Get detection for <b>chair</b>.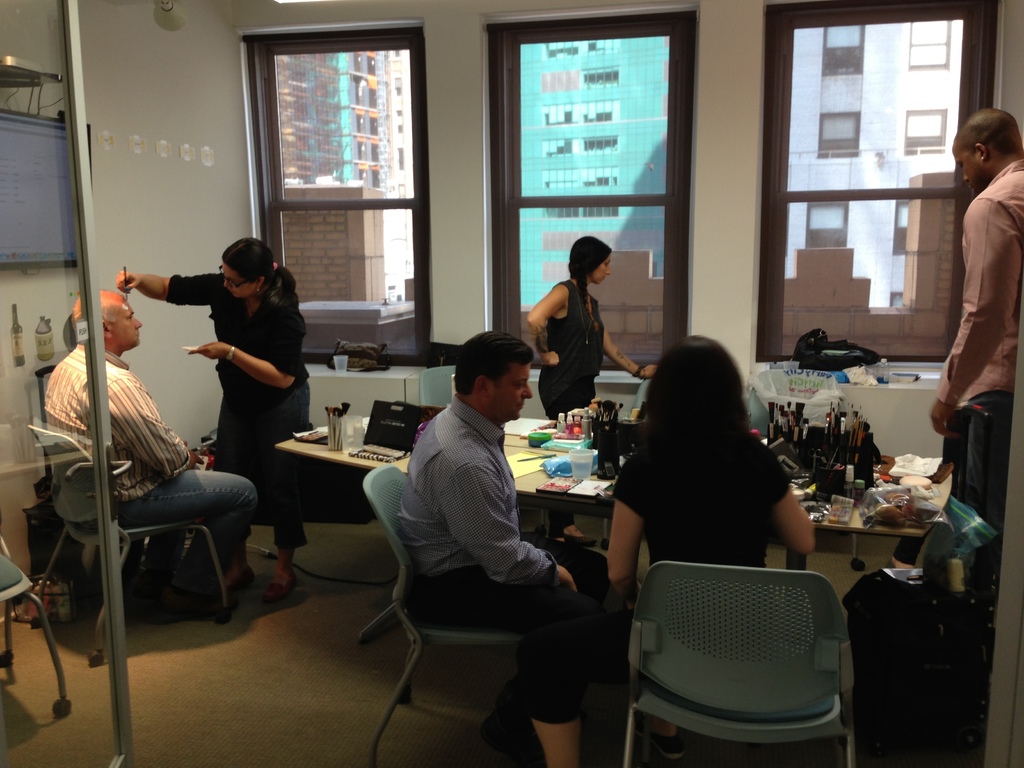
Detection: [x1=415, y1=363, x2=458, y2=406].
